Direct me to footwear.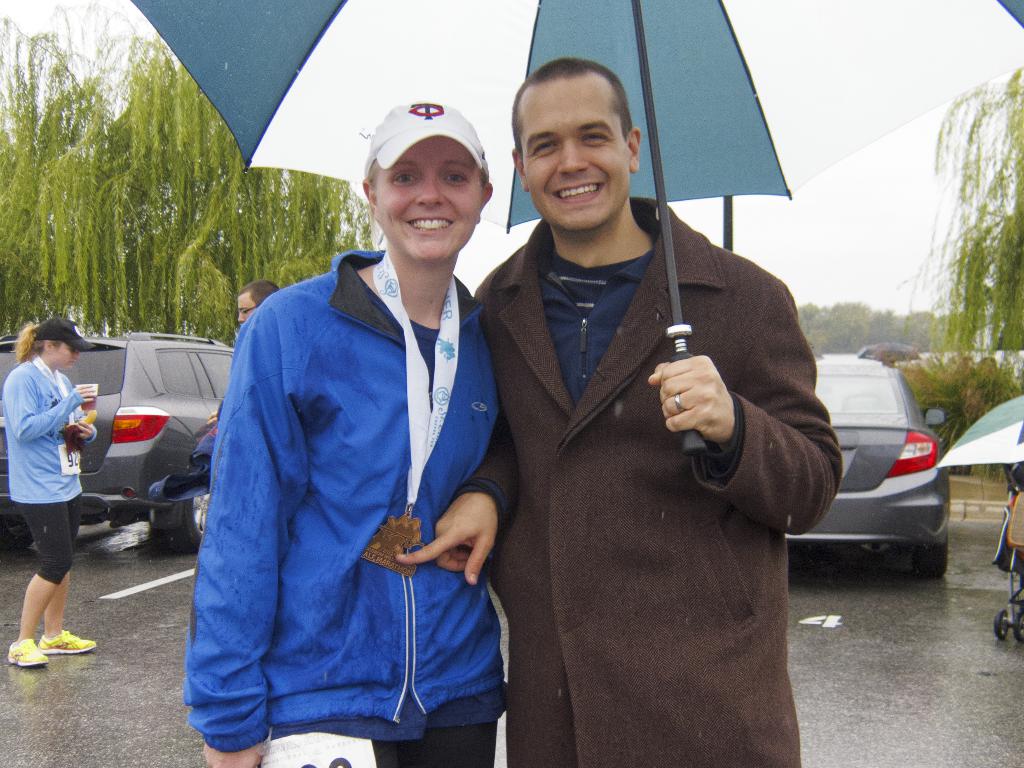
Direction: crop(6, 644, 47, 673).
